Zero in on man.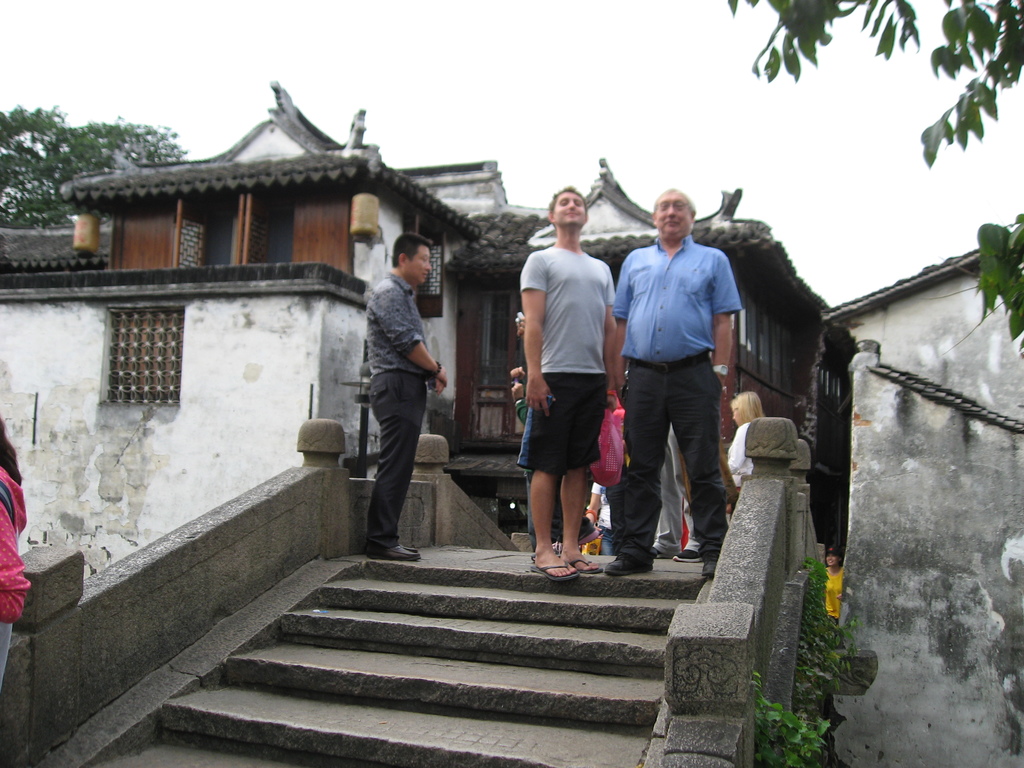
Zeroed in: 508 196 620 572.
